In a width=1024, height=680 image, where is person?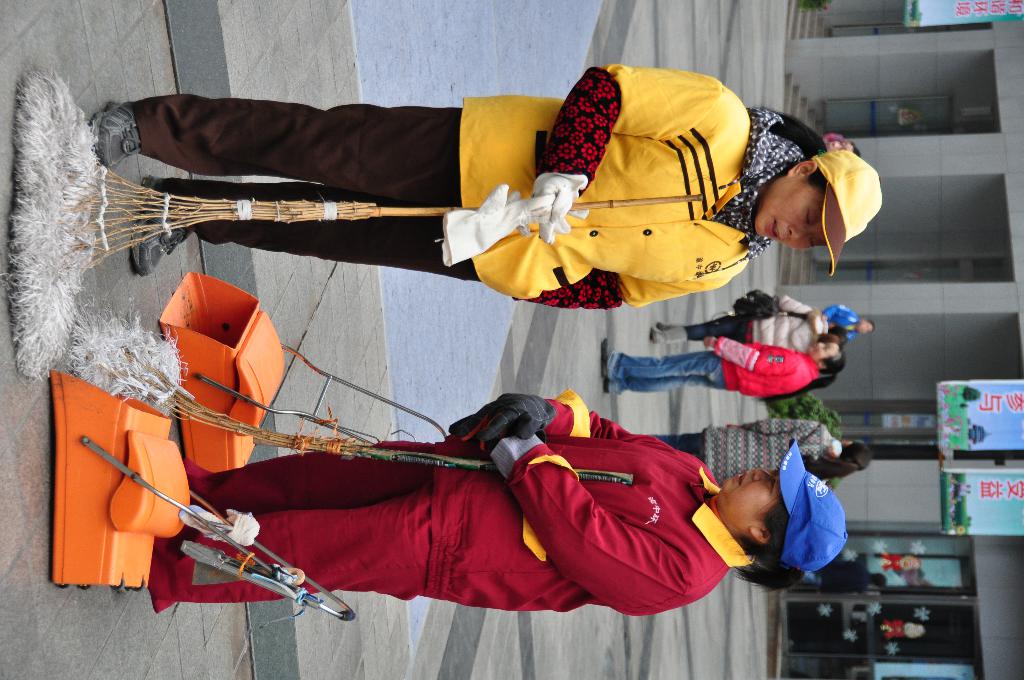
BBox(648, 293, 849, 356).
